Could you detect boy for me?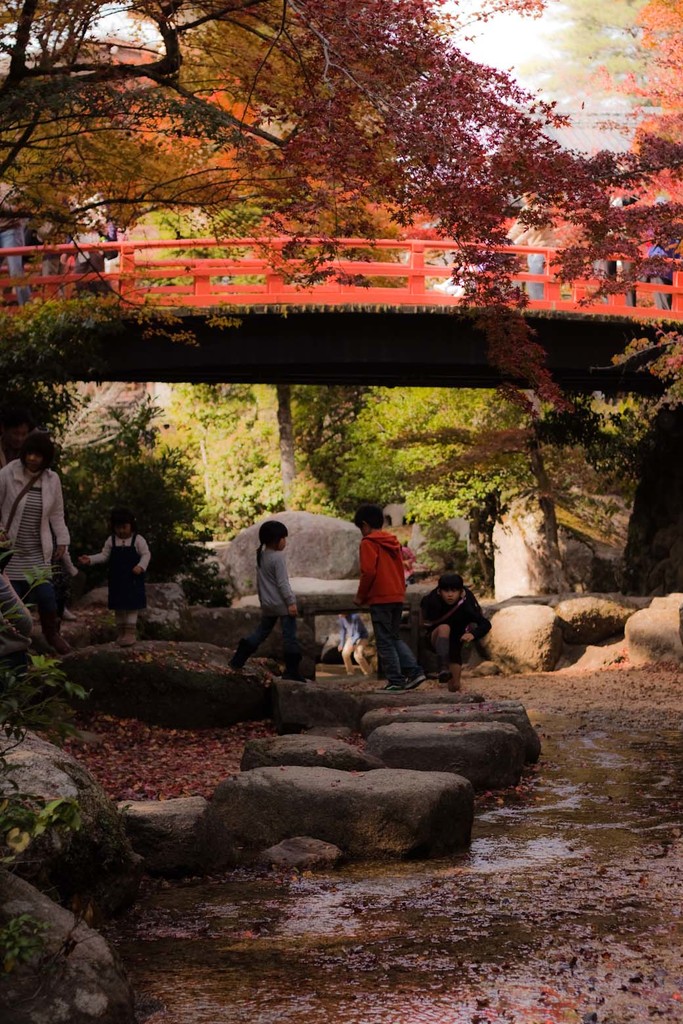
Detection result: [left=341, top=503, right=430, bottom=689].
